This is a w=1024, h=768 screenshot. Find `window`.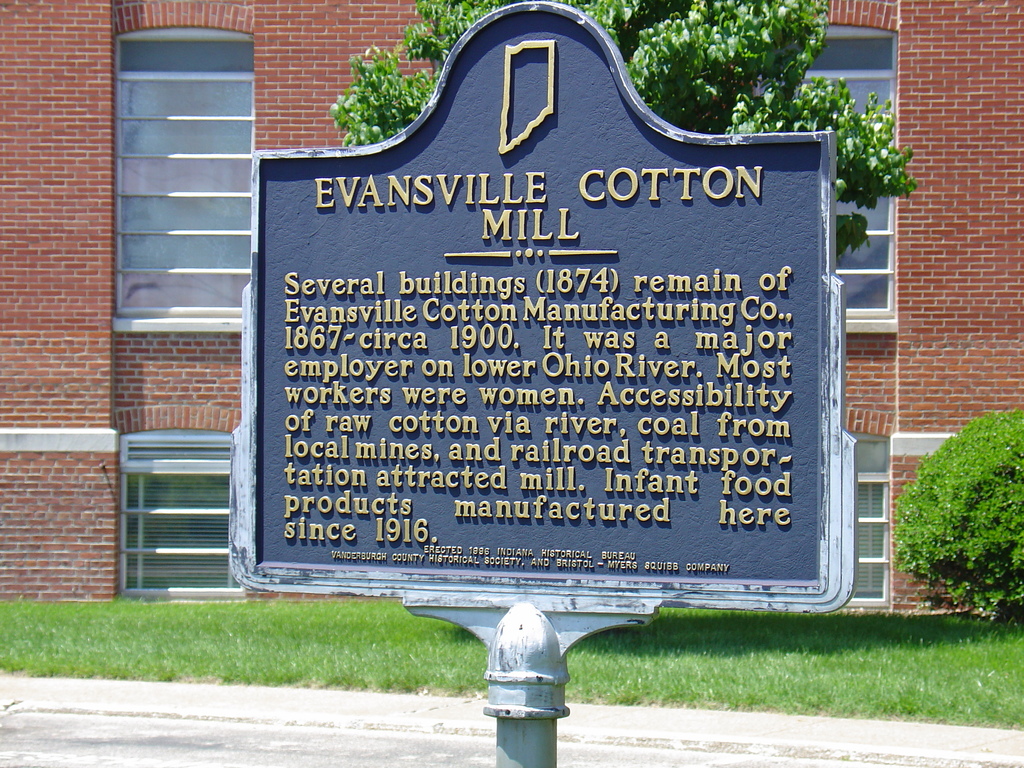
Bounding box: BBox(720, 26, 902, 338).
